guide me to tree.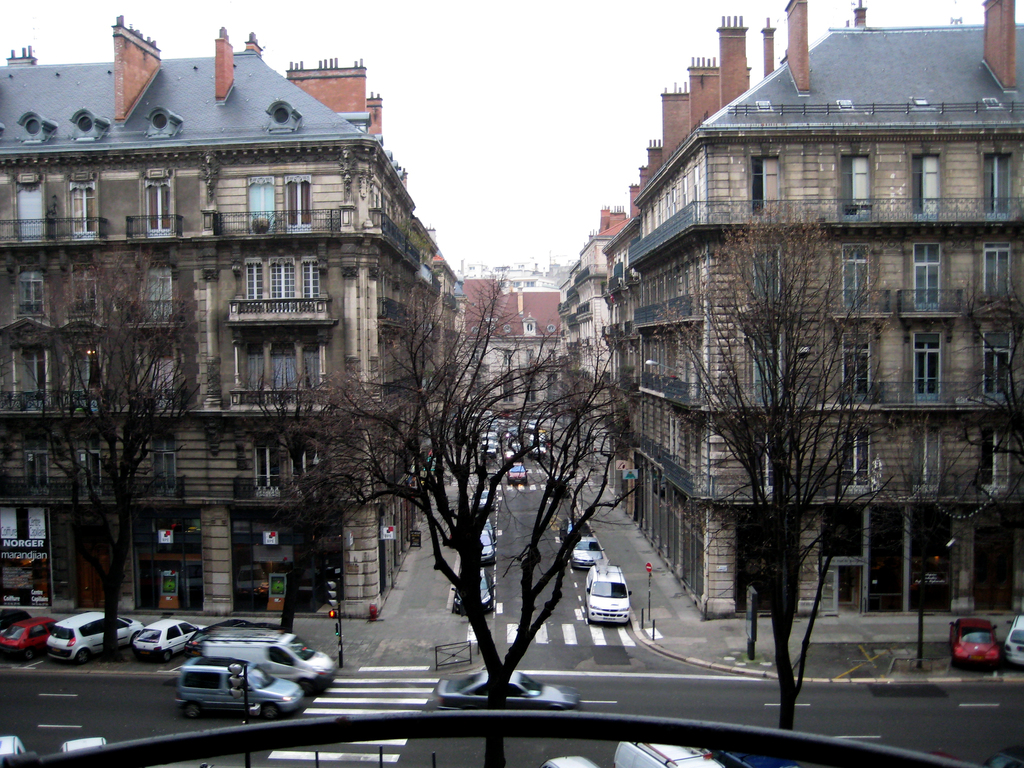
Guidance: locate(239, 360, 353, 638).
